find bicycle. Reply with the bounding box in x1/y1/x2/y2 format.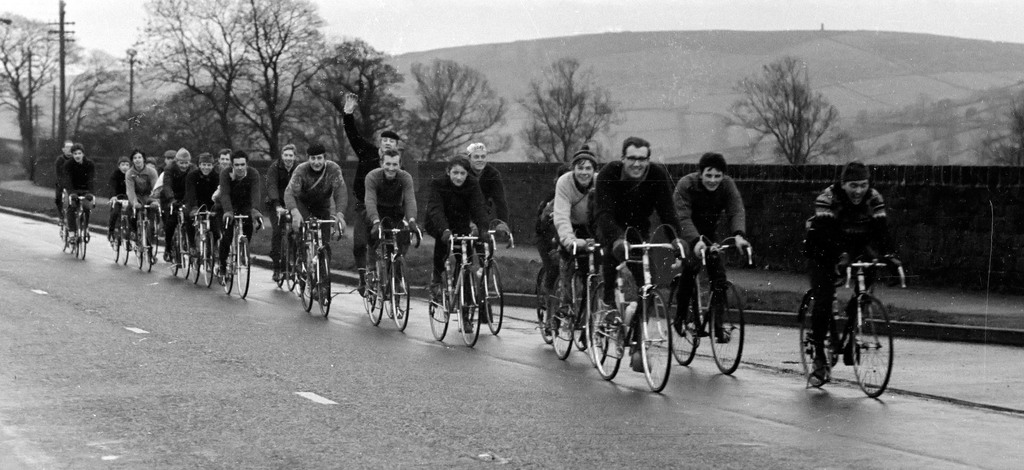
447/215/515/333.
